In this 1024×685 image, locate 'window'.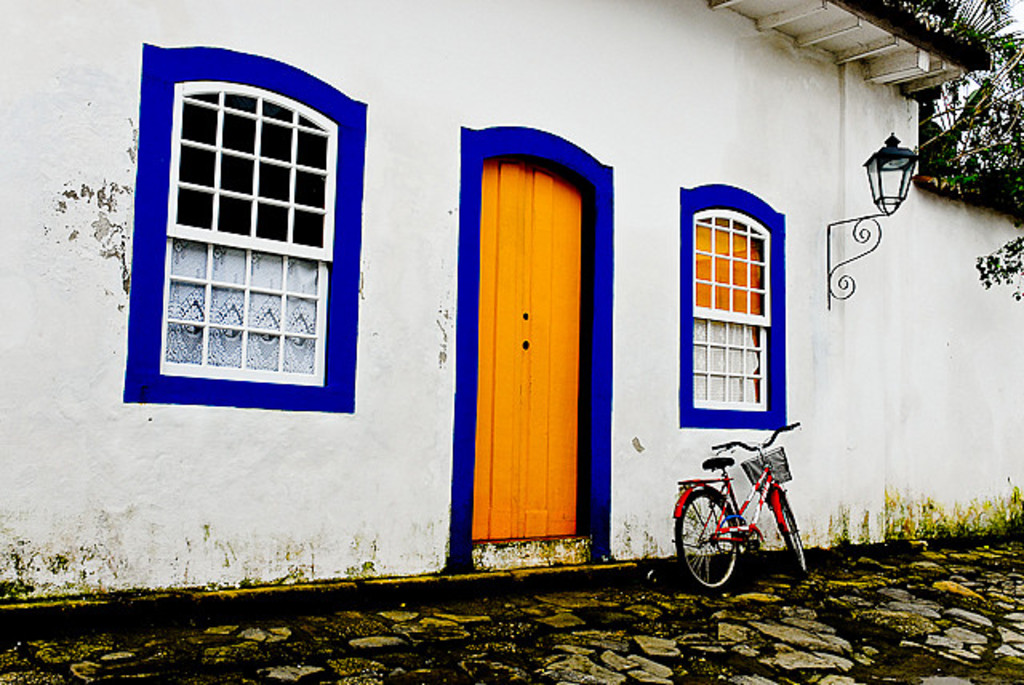
Bounding box: x1=691 y1=214 x2=768 y2=405.
